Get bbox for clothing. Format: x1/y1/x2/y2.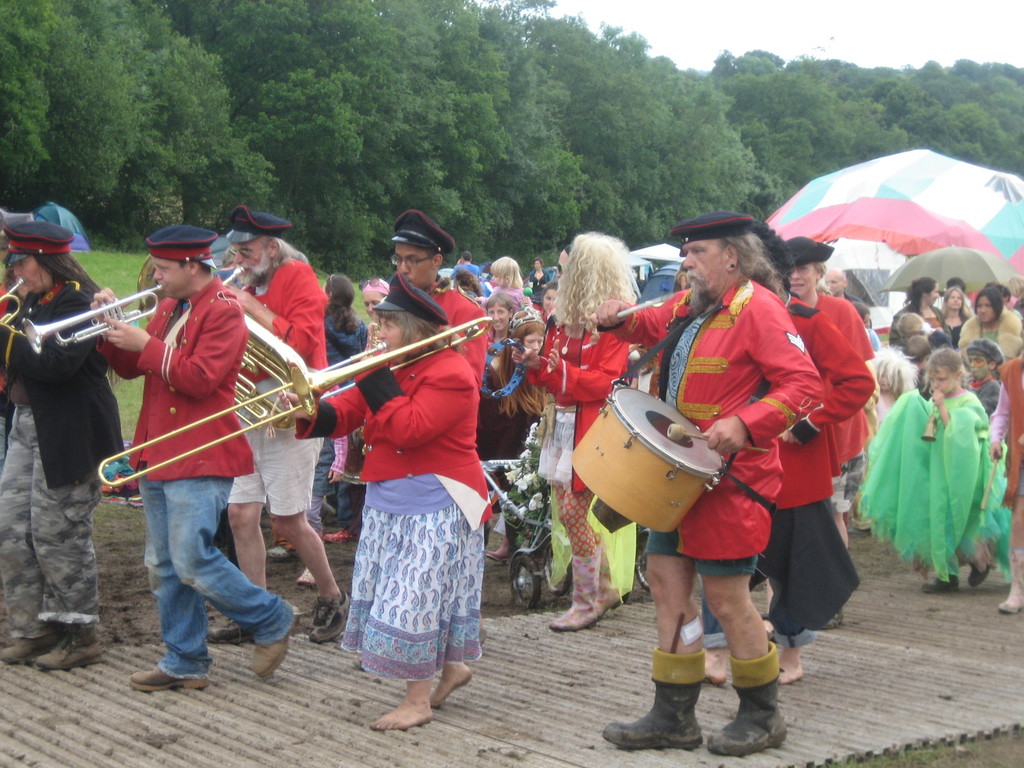
859/383/1010/580.
